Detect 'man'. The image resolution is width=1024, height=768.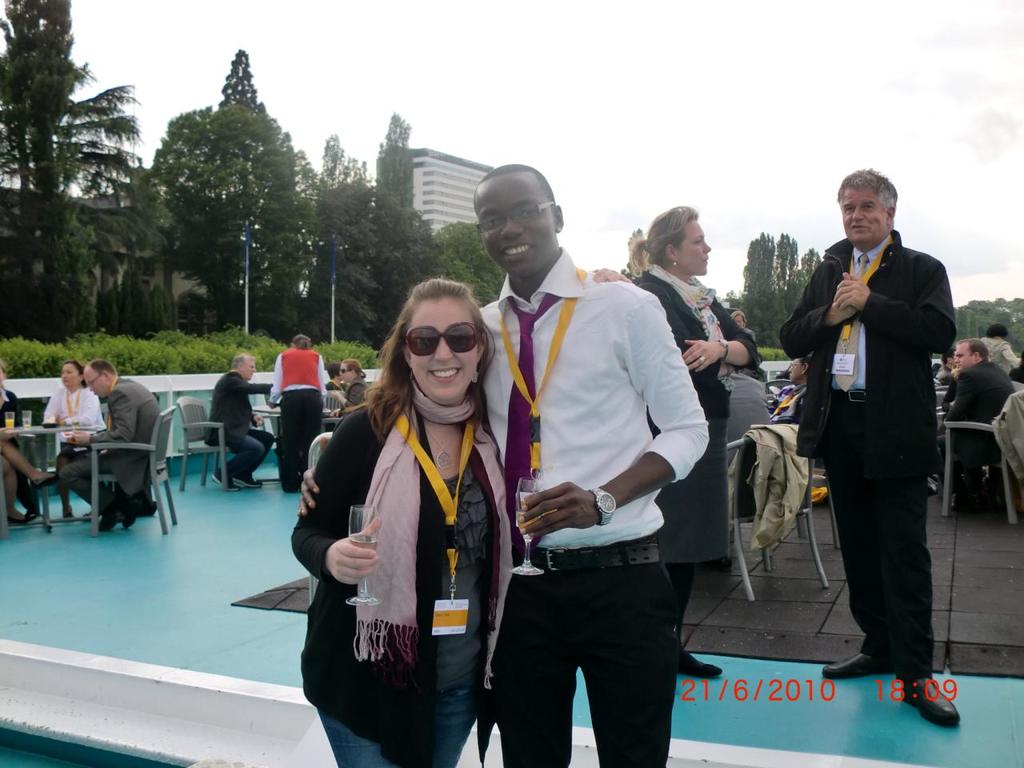
<bbox>942, 339, 1016, 511</bbox>.
